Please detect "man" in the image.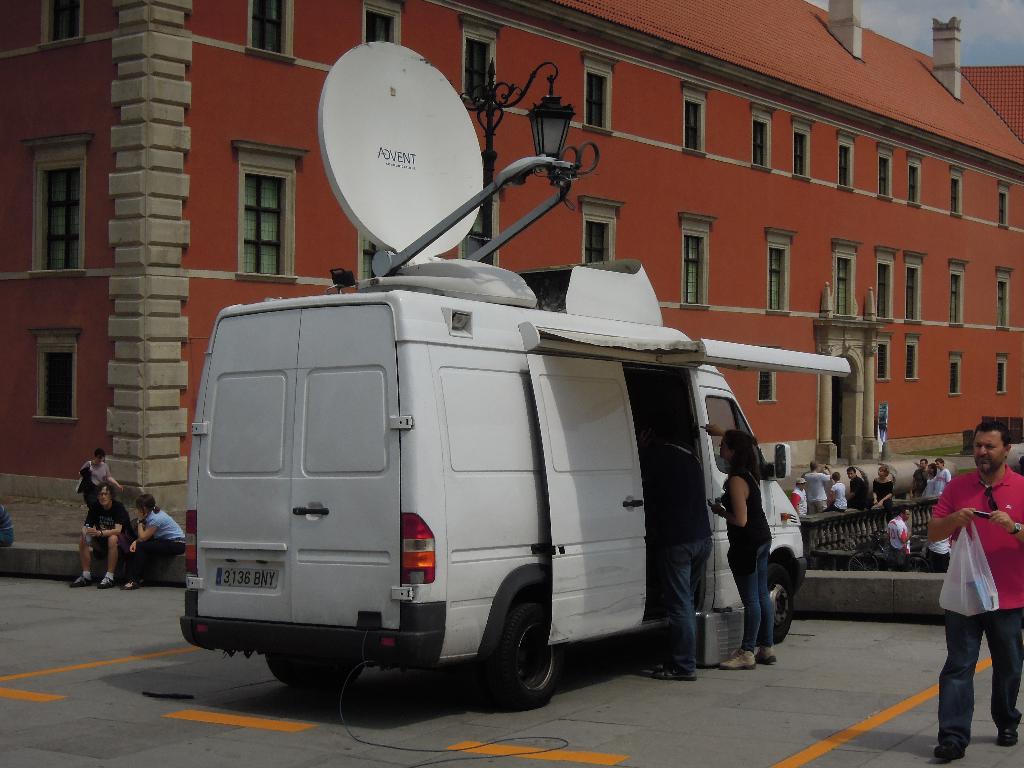
bbox(921, 443, 1017, 749).
